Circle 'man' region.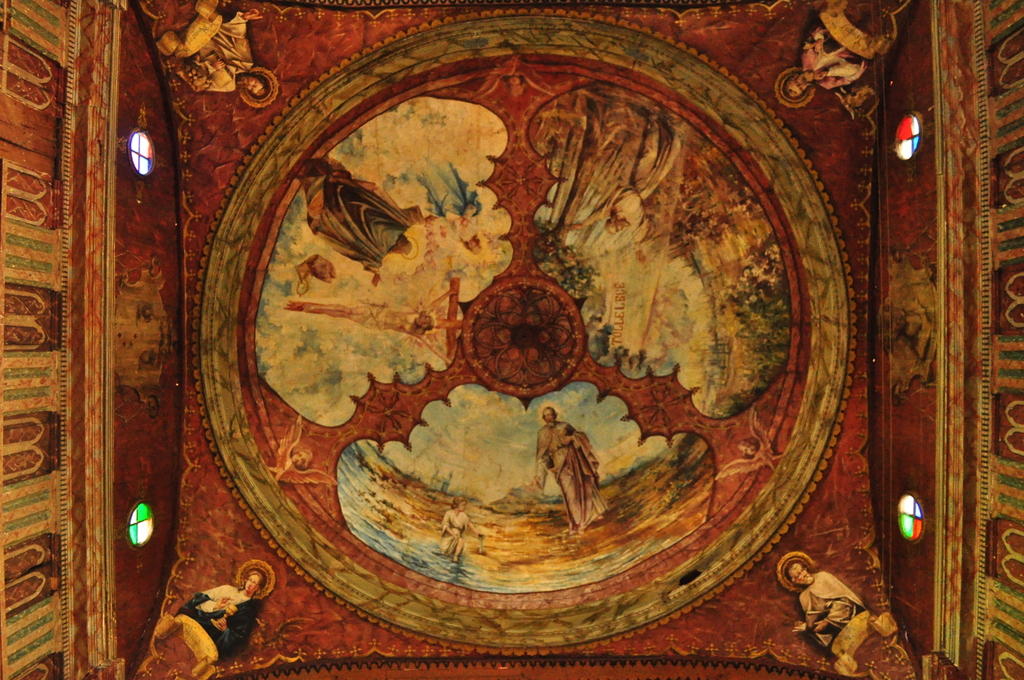
Region: detection(792, 553, 904, 679).
